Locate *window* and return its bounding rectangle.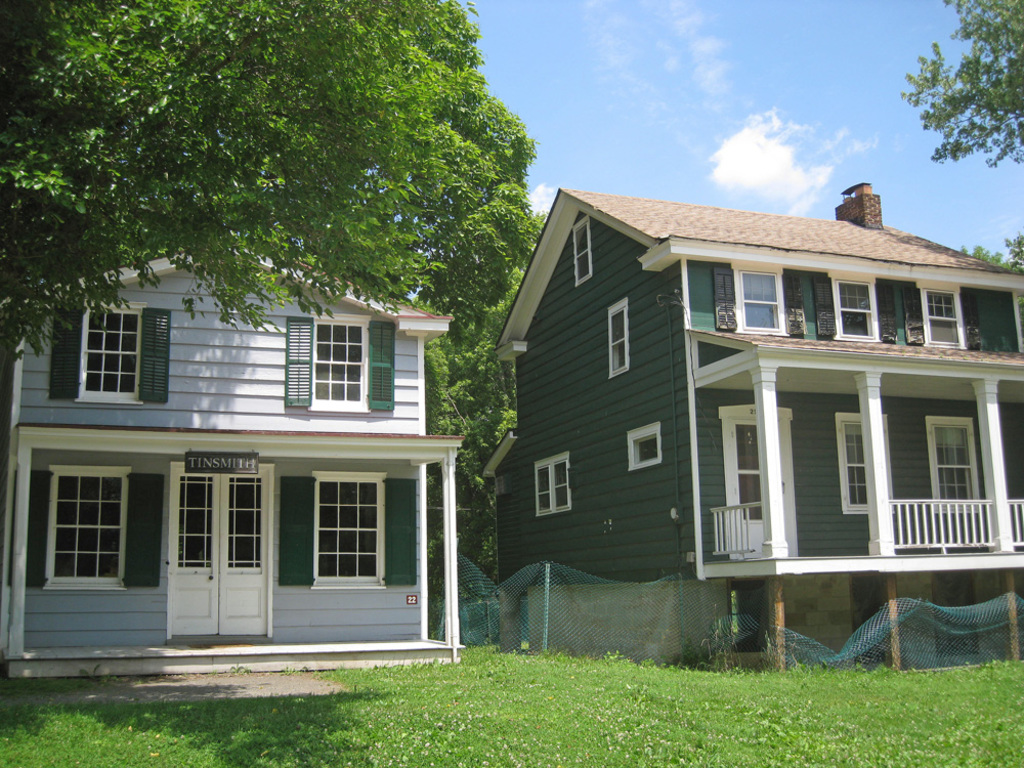
[left=606, top=296, right=629, bottom=375].
